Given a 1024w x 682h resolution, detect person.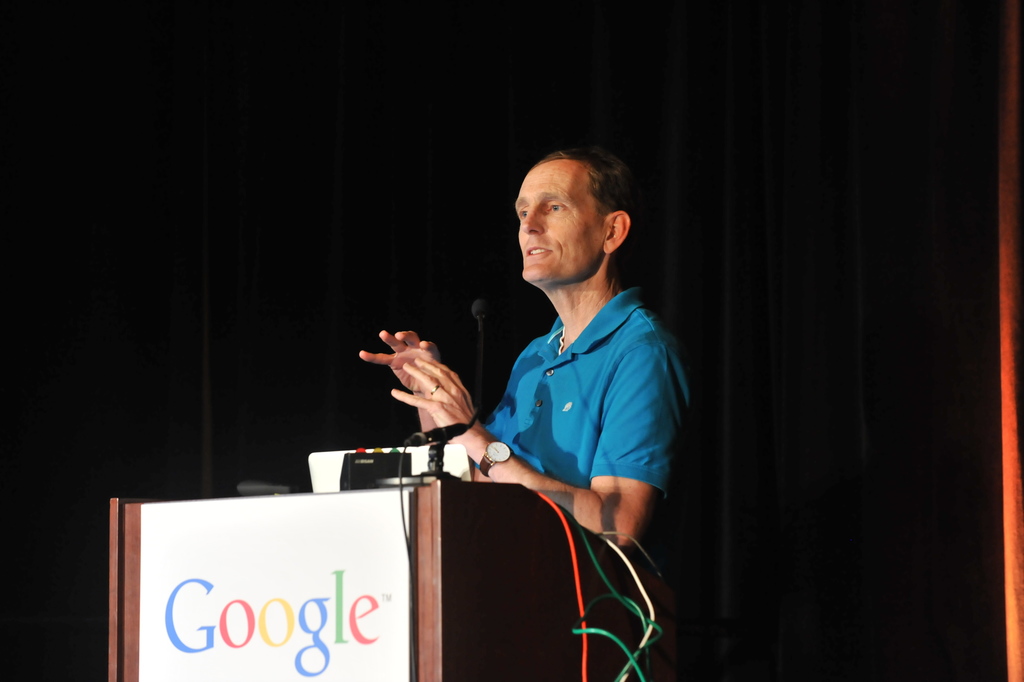
413,176,695,592.
